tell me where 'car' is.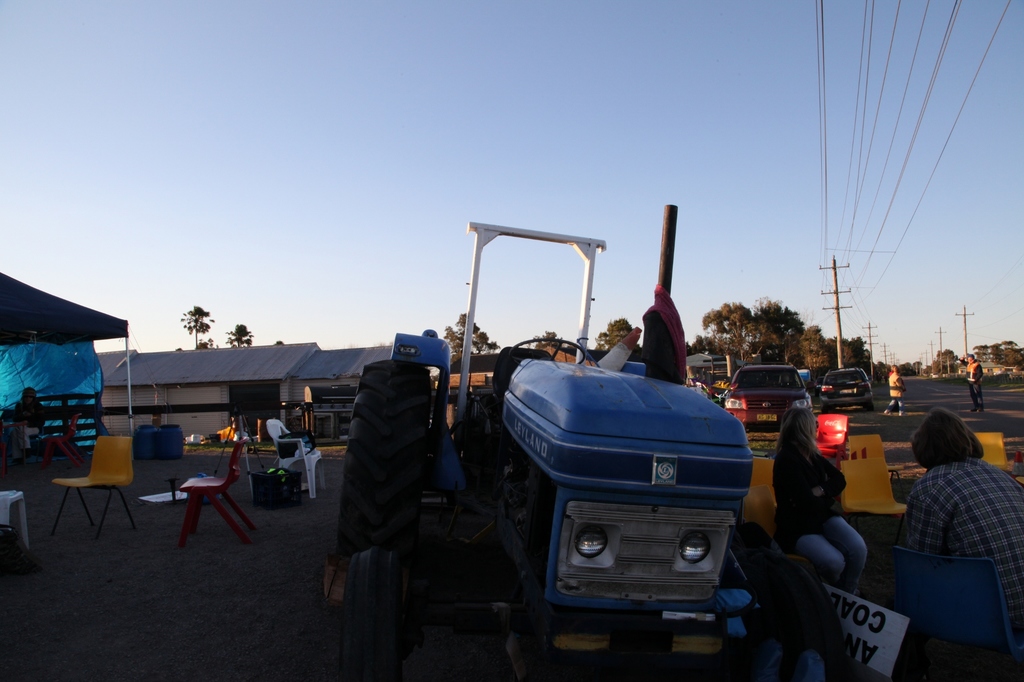
'car' is at BBox(813, 365, 874, 413).
